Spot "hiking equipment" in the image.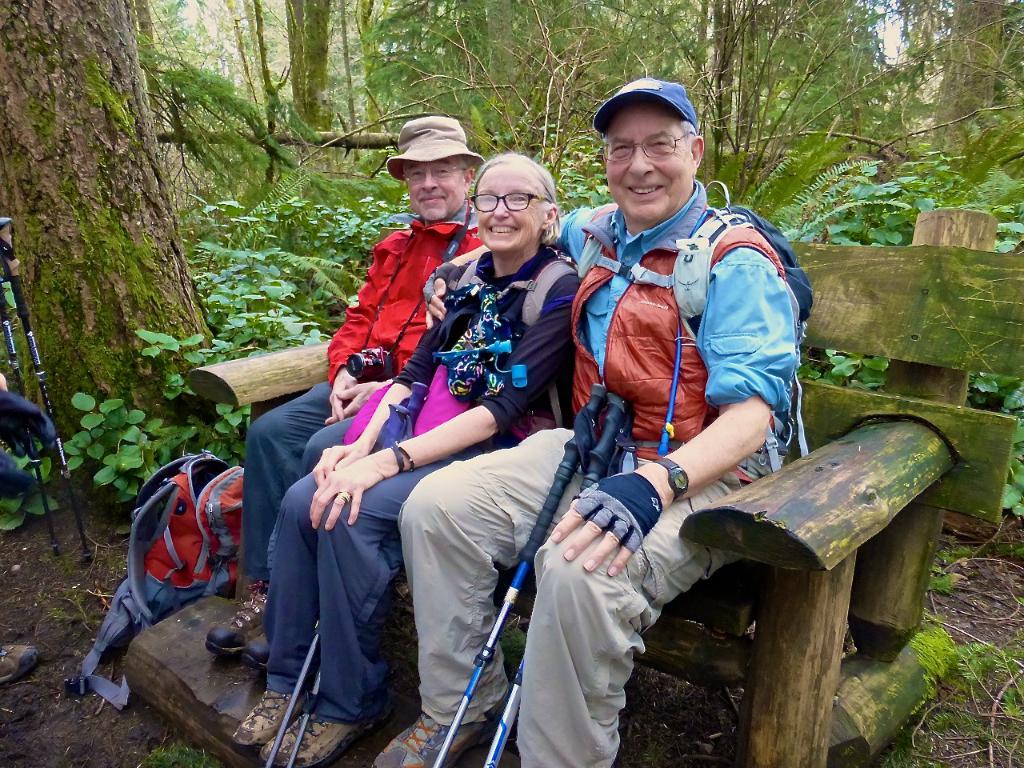
"hiking equipment" found at left=65, top=453, right=243, bottom=708.
